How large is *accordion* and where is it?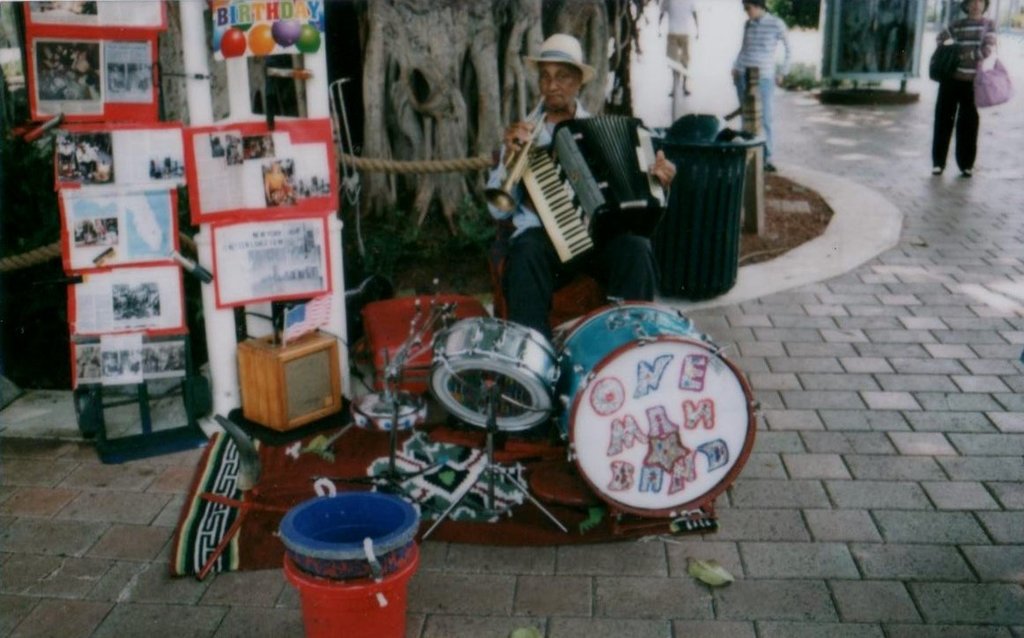
Bounding box: bbox(497, 92, 673, 266).
